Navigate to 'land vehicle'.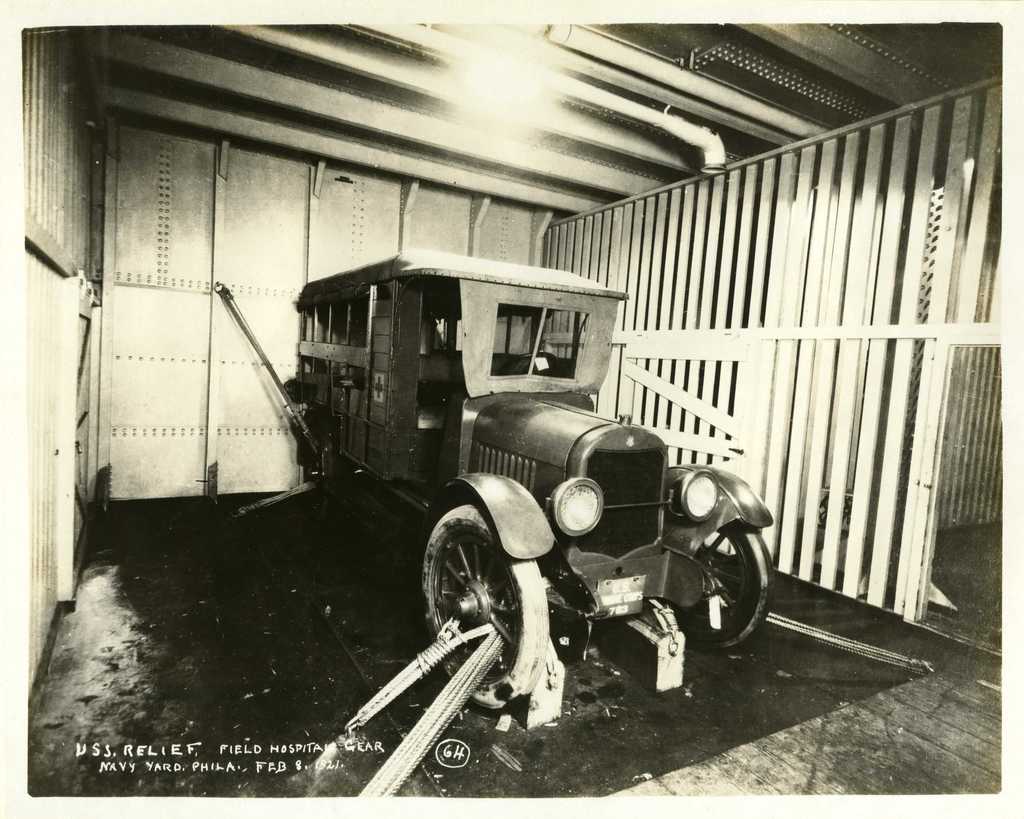
Navigation target: [309, 266, 786, 750].
